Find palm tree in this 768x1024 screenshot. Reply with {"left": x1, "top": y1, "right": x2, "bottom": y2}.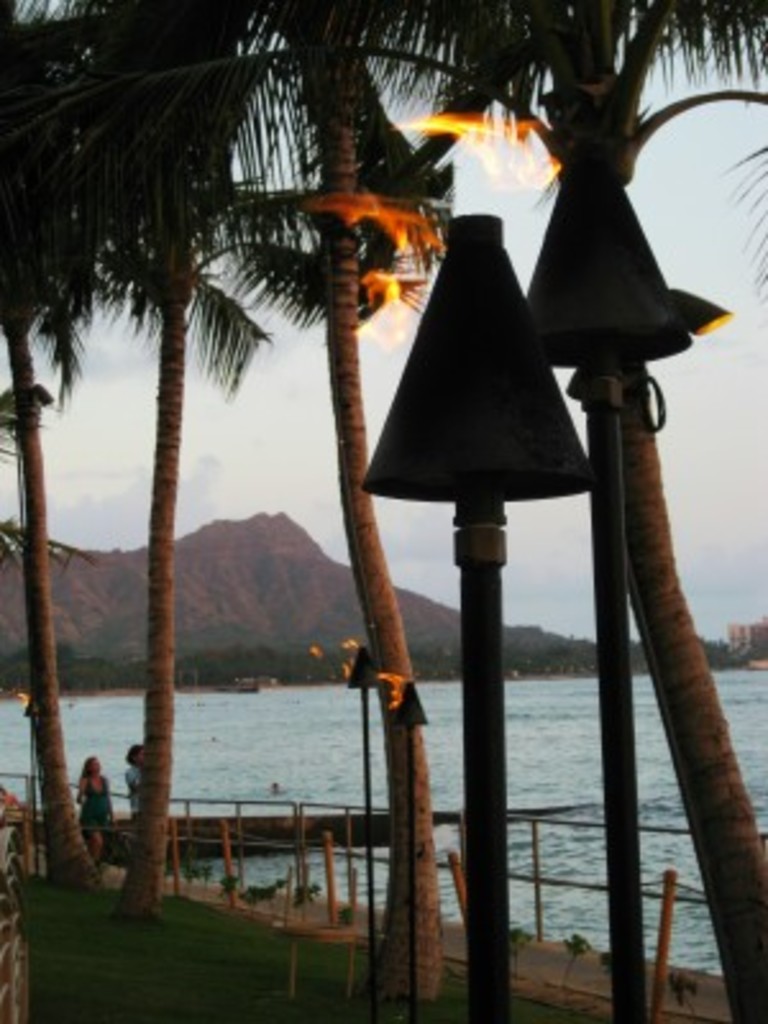
{"left": 108, "top": 0, "right": 282, "bottom": 323}.
